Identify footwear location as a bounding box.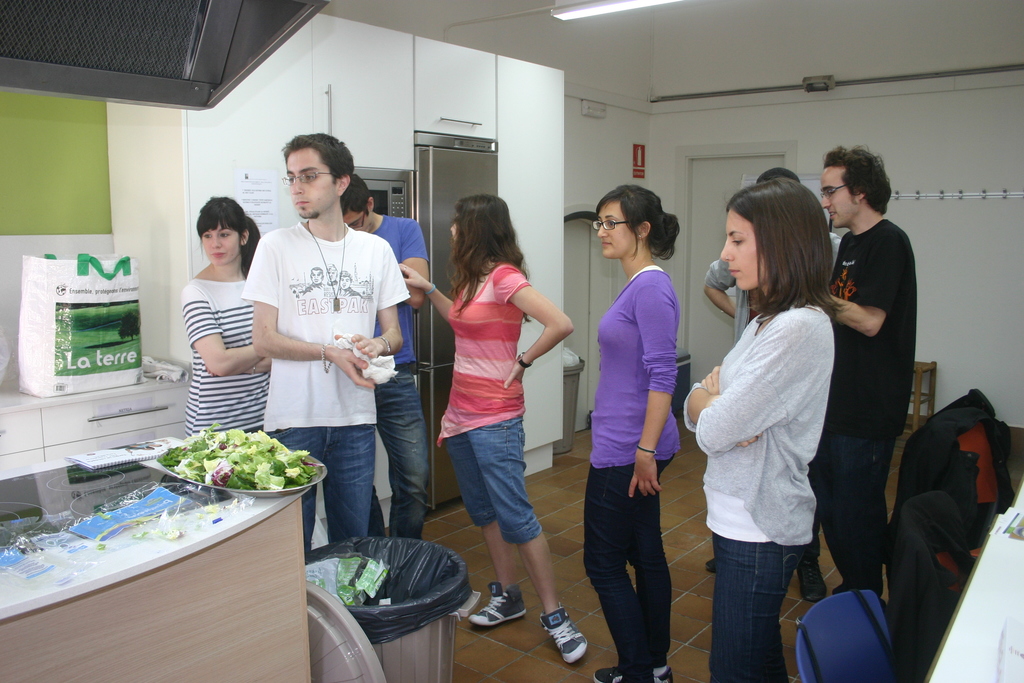
[x1=601, y1=676, x2=659, y2=682].
